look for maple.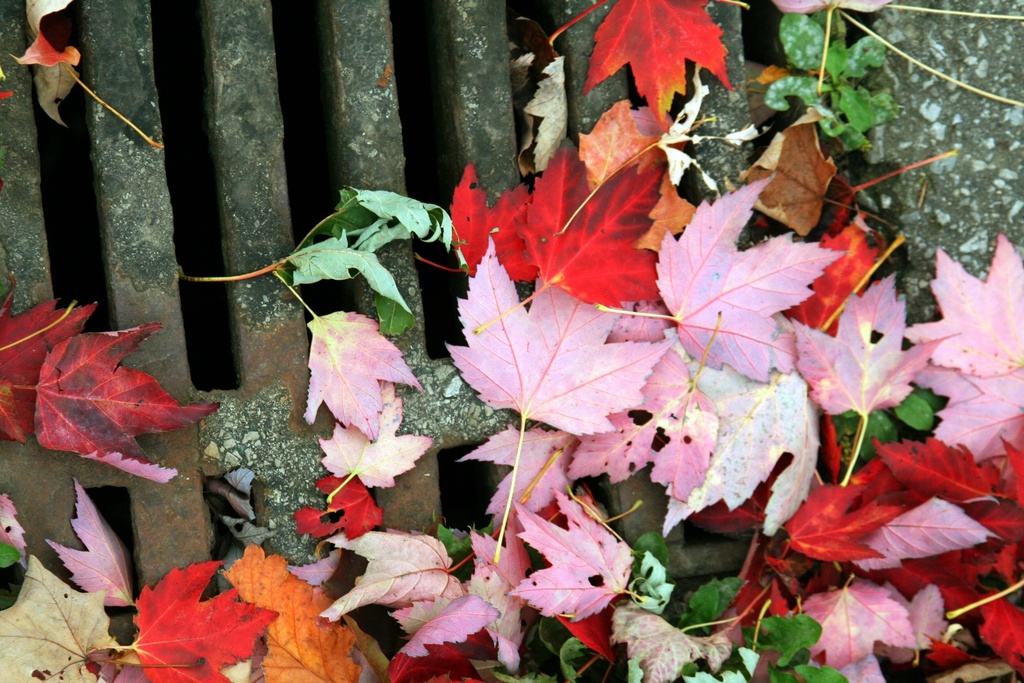
Found: (left=11, top=0, right=161, bottom=150).
